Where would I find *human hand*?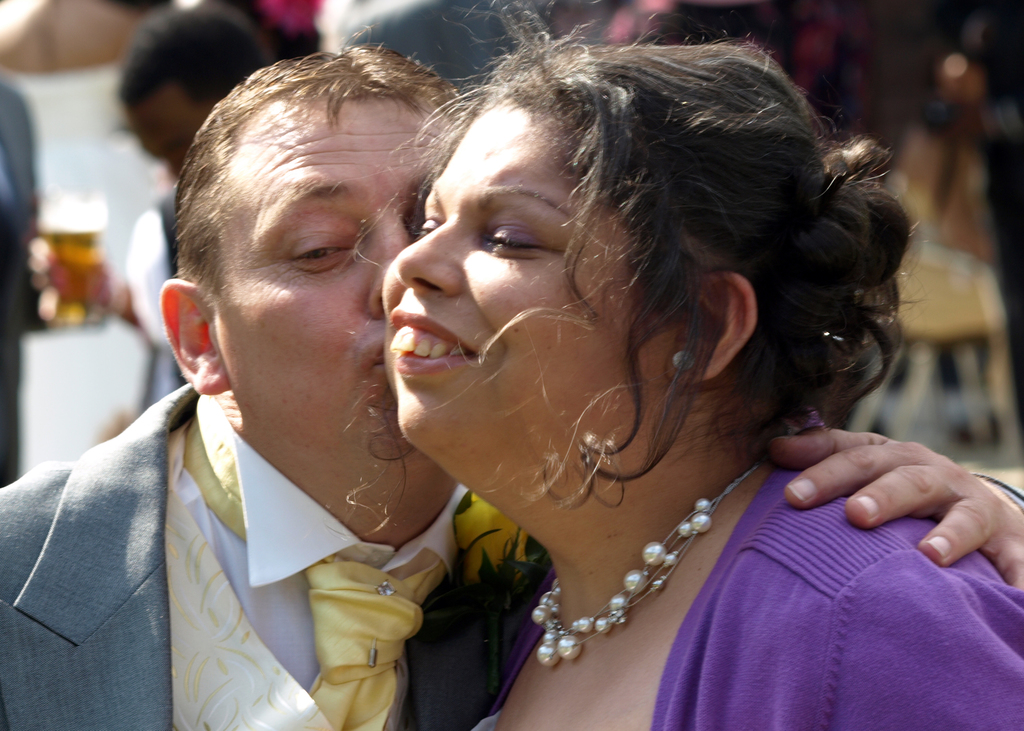
At left=767, top=430, right=1020, bottom=559.
